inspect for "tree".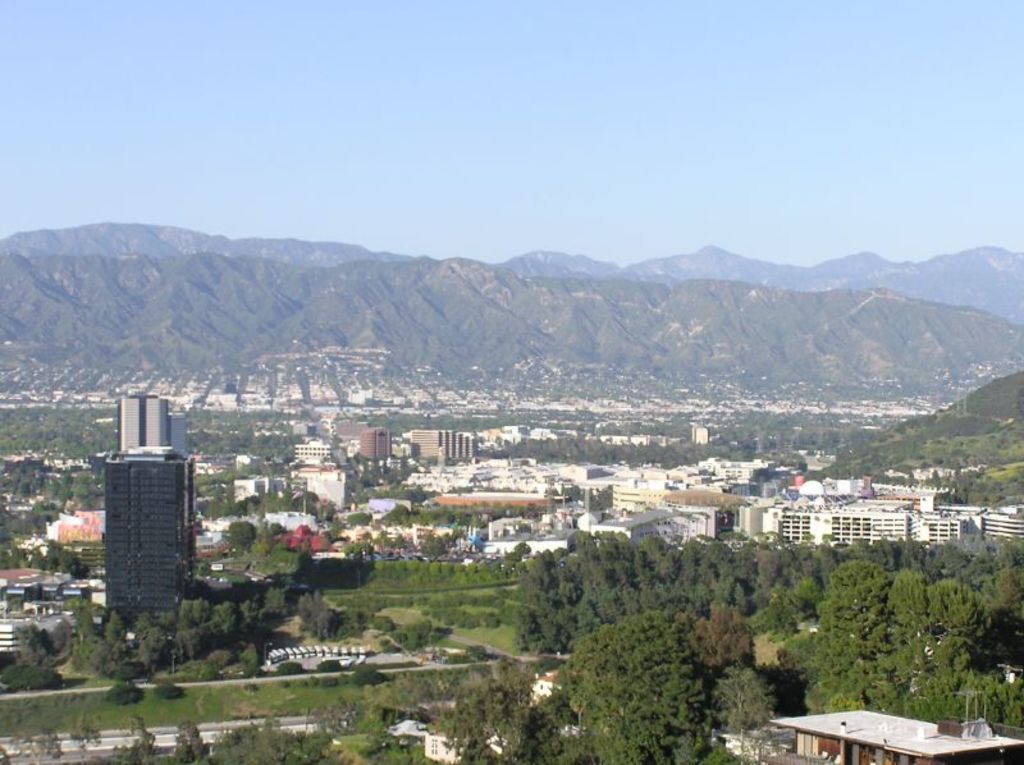
Inspection: BBox(558, 592, 765, 741).
